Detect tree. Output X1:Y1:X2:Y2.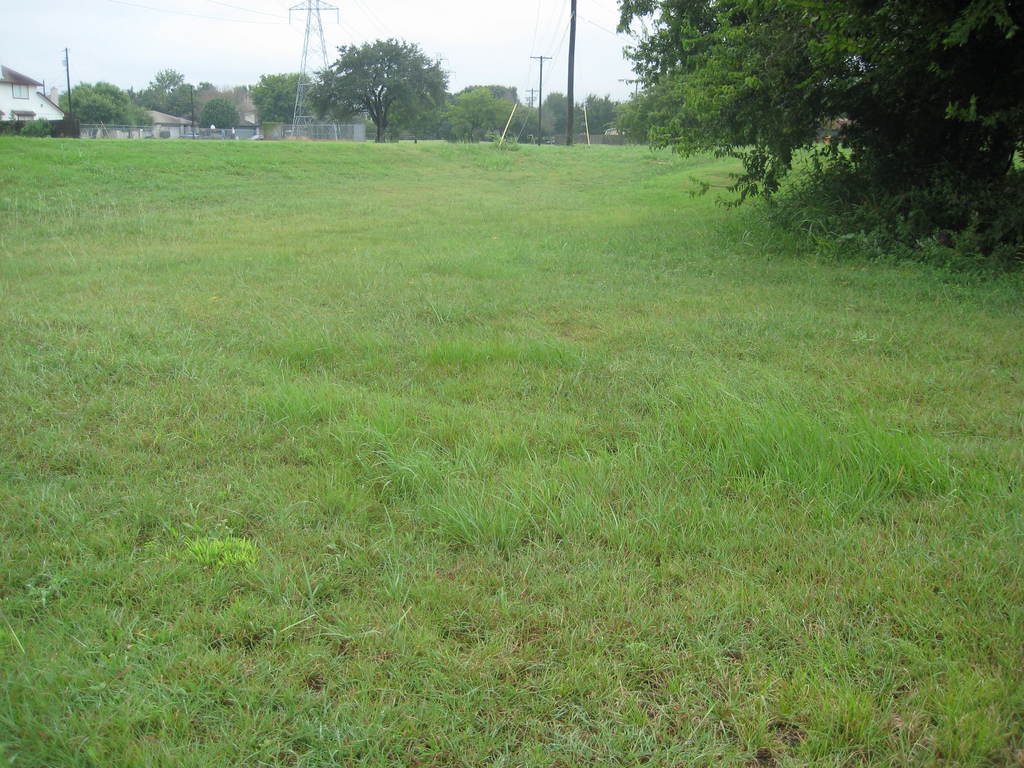
310:22:440:122.
